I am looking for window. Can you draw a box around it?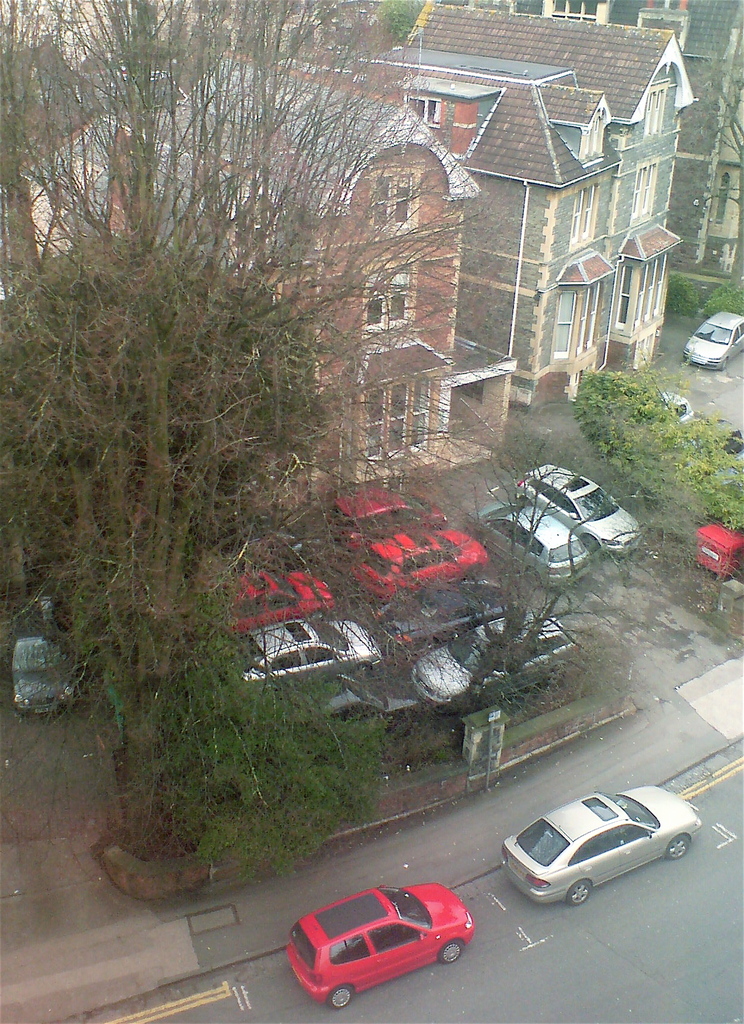
Sure, the bounding box is 263, 652, 305, 672.
